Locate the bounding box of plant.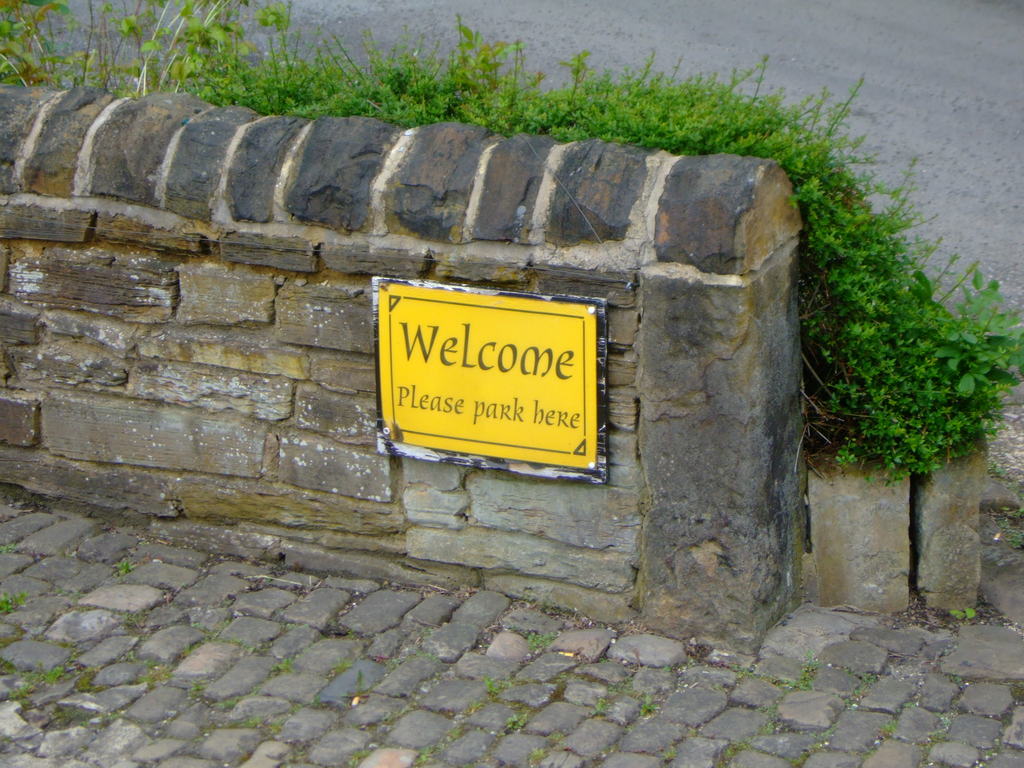
Bounding box: detection(66, 660, 113, 694).
